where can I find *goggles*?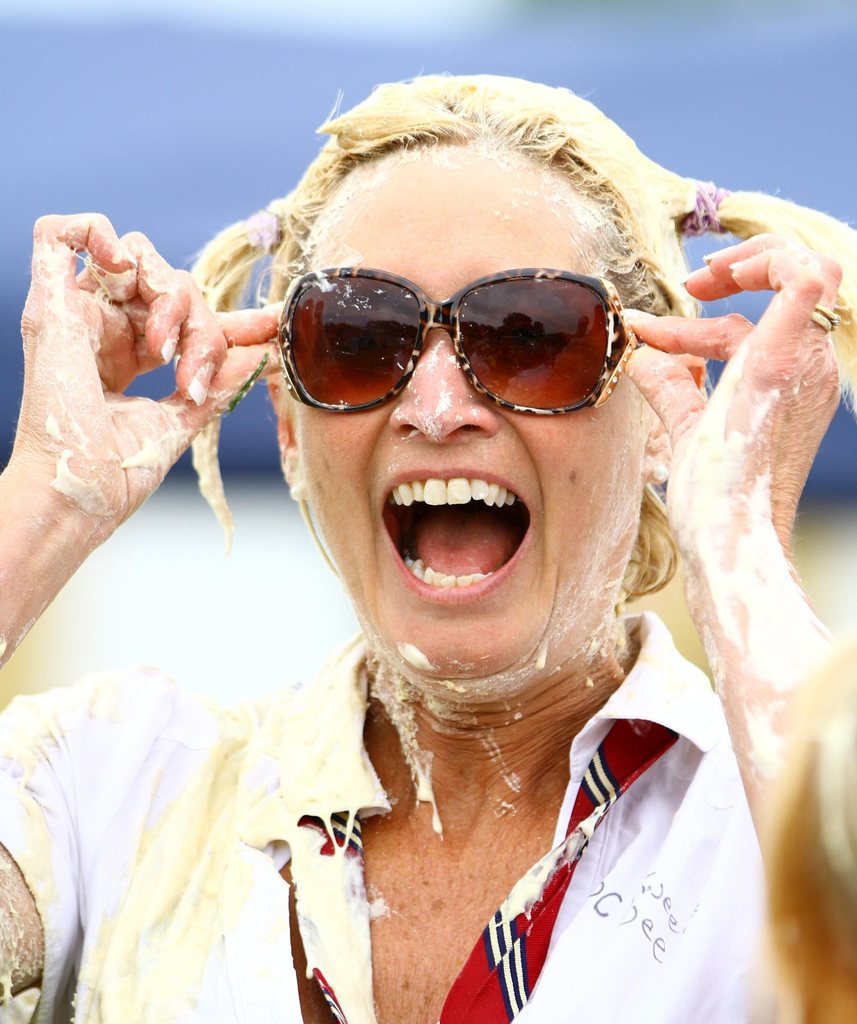
You can find it at bbox=[248, 273, 665, 416].
